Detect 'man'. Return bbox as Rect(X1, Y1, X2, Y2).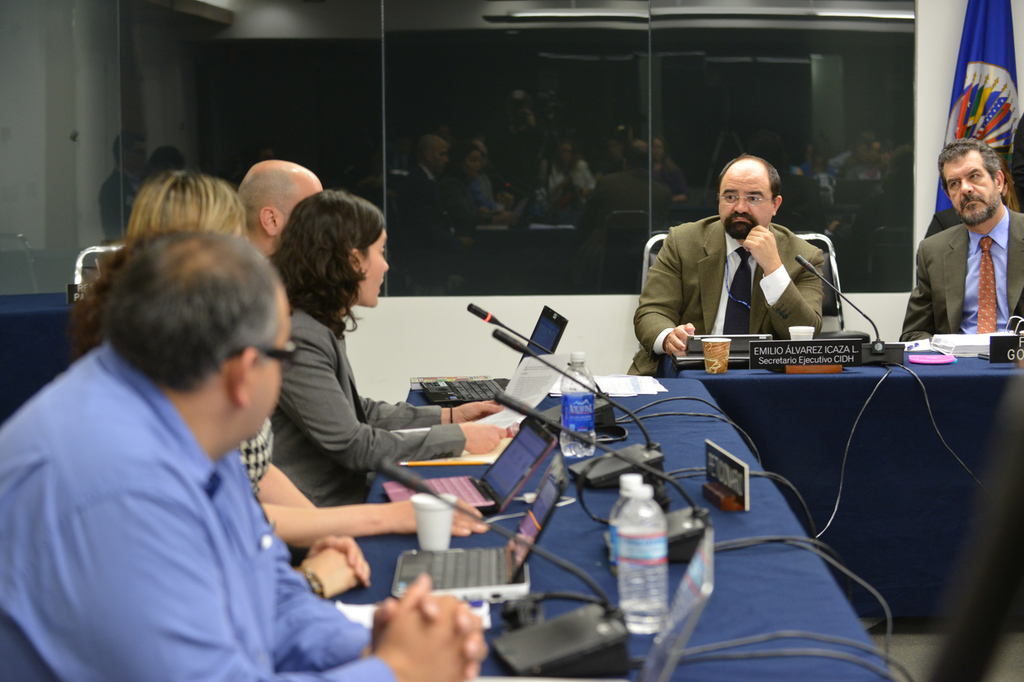
Rect(896, 145, 1023, 344).
